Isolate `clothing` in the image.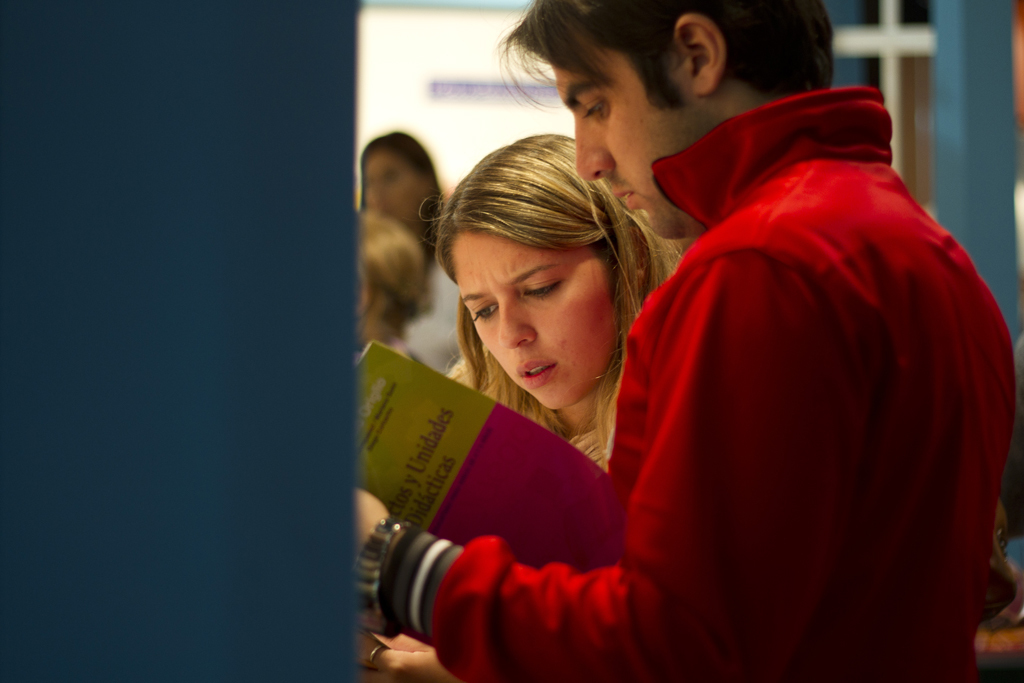
Isolated region: (left=443, top=355, right=608, bottom=467).
